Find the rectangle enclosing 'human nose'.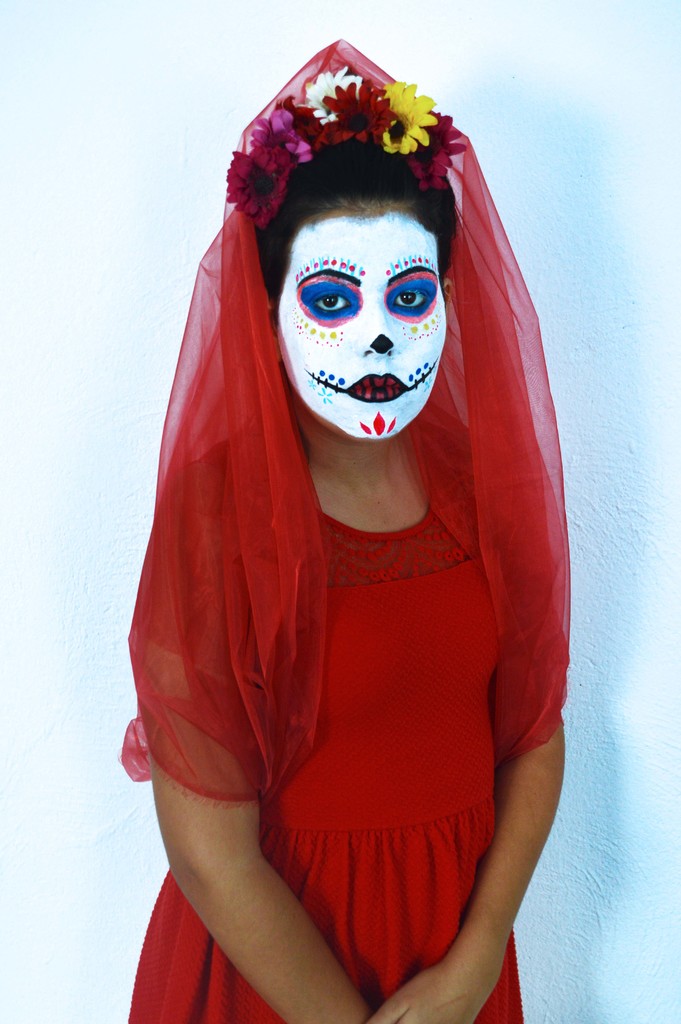
detection(361, 301, 399, 356).
